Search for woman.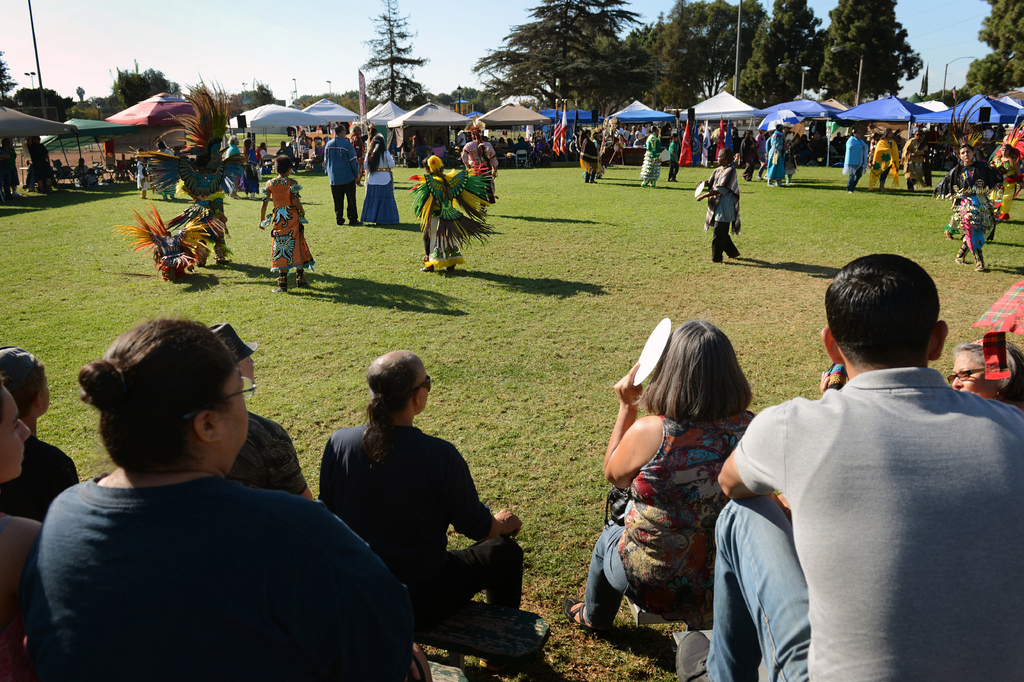
Found at region(0, 138, 24, 199).
